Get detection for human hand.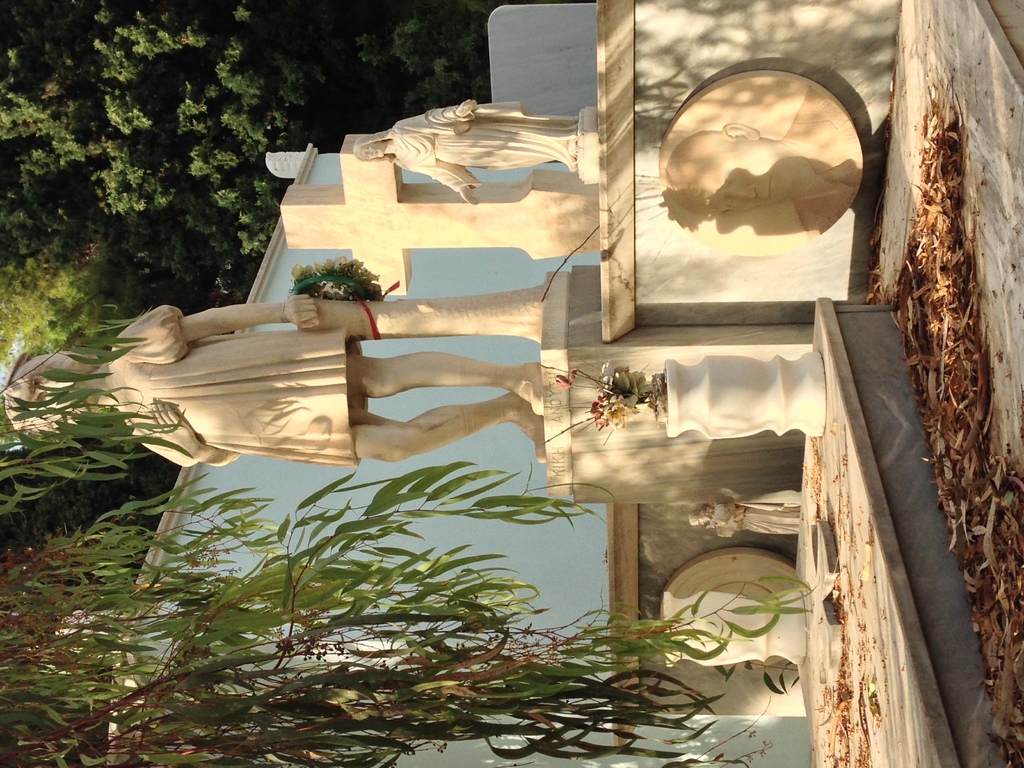
Detection: 152 397 196 456.
